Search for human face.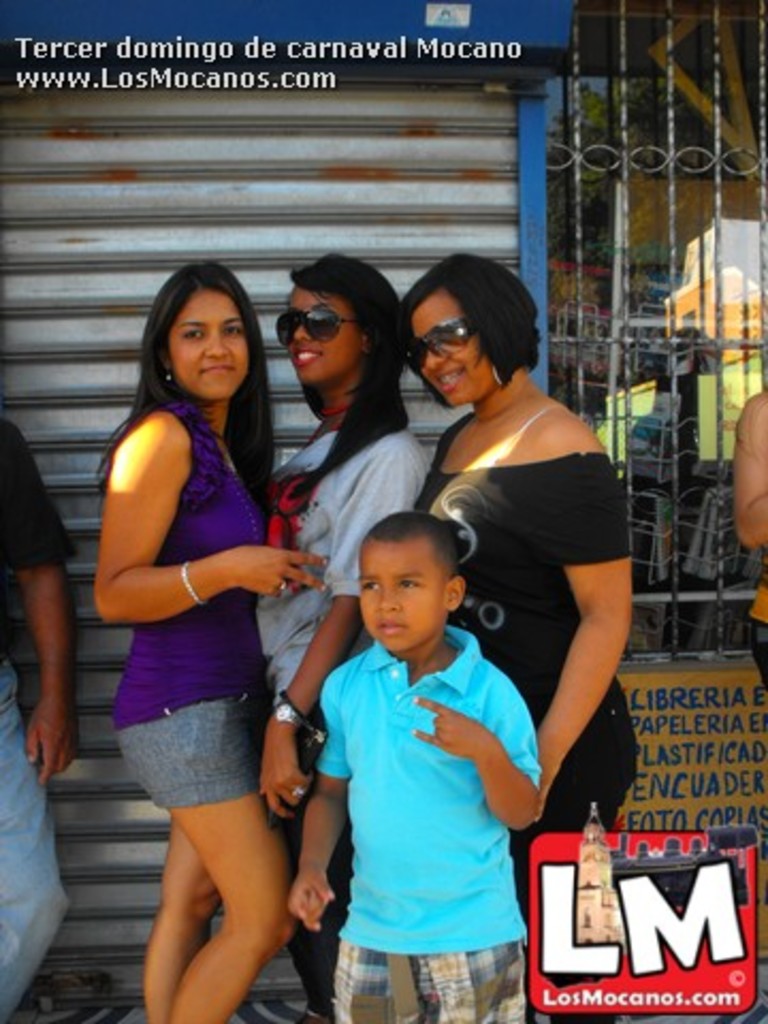
Found at <box>290,297,369,386</box>.
